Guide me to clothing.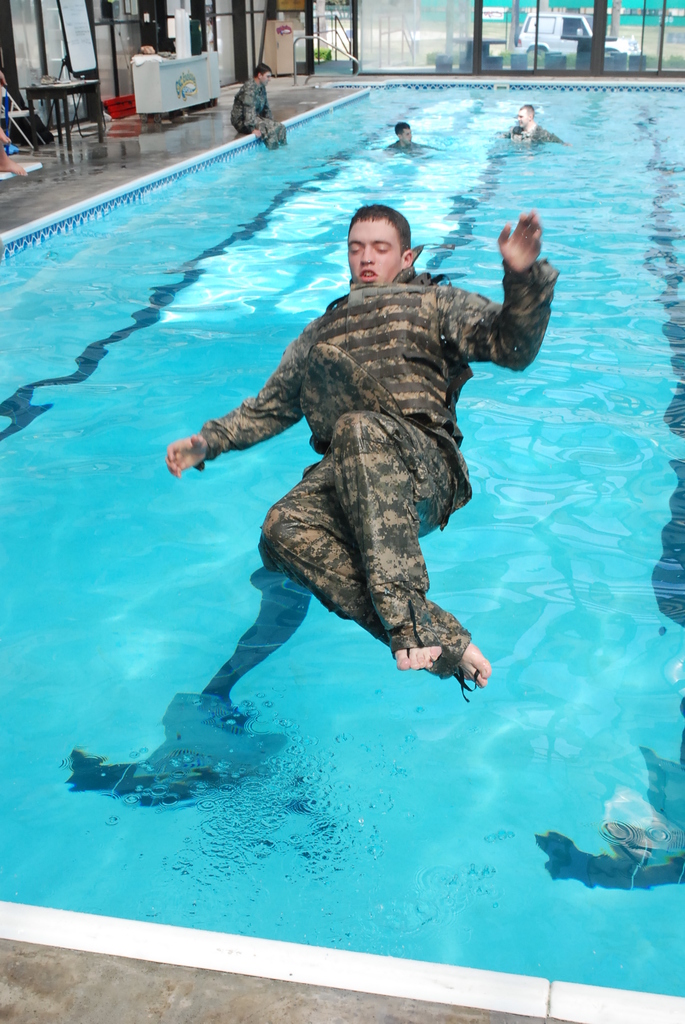
Guidance: rect(169, 216, 537, 679).
